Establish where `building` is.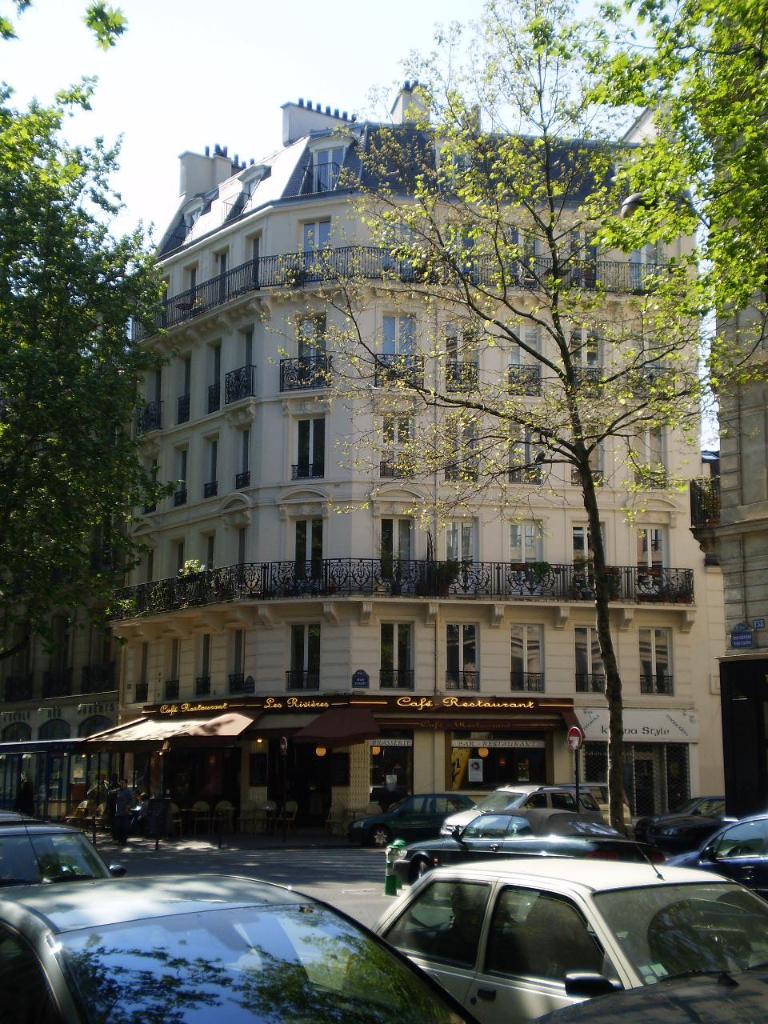
Established at {"left": 0, "top": 78, "right": 725, "bottom": 842}.
